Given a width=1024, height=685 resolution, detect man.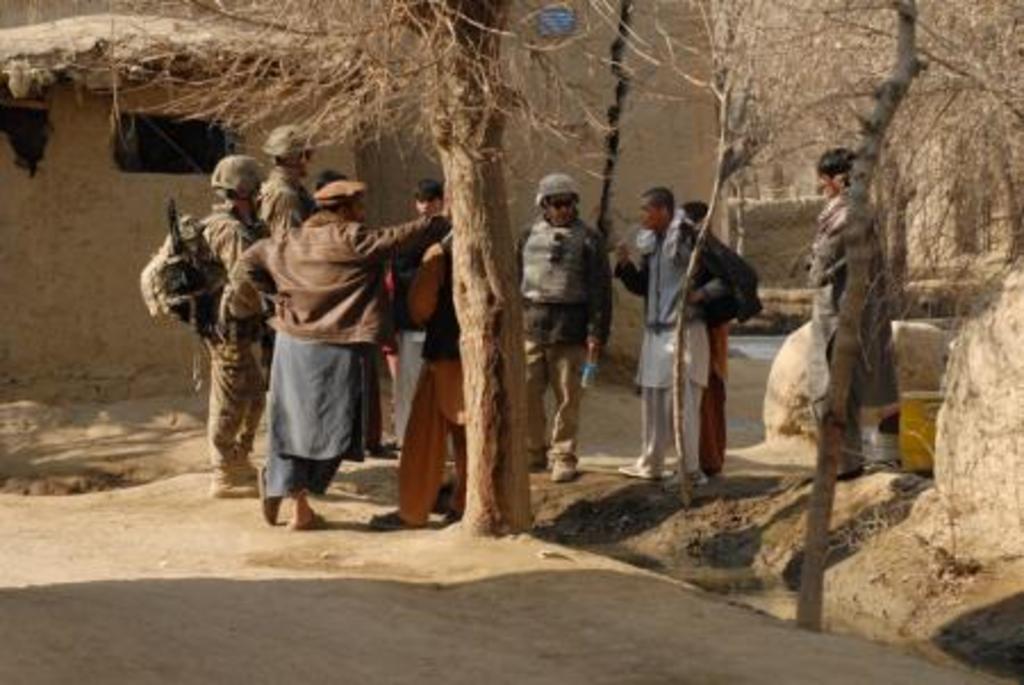
Rect(517, 173, 612, 480).
